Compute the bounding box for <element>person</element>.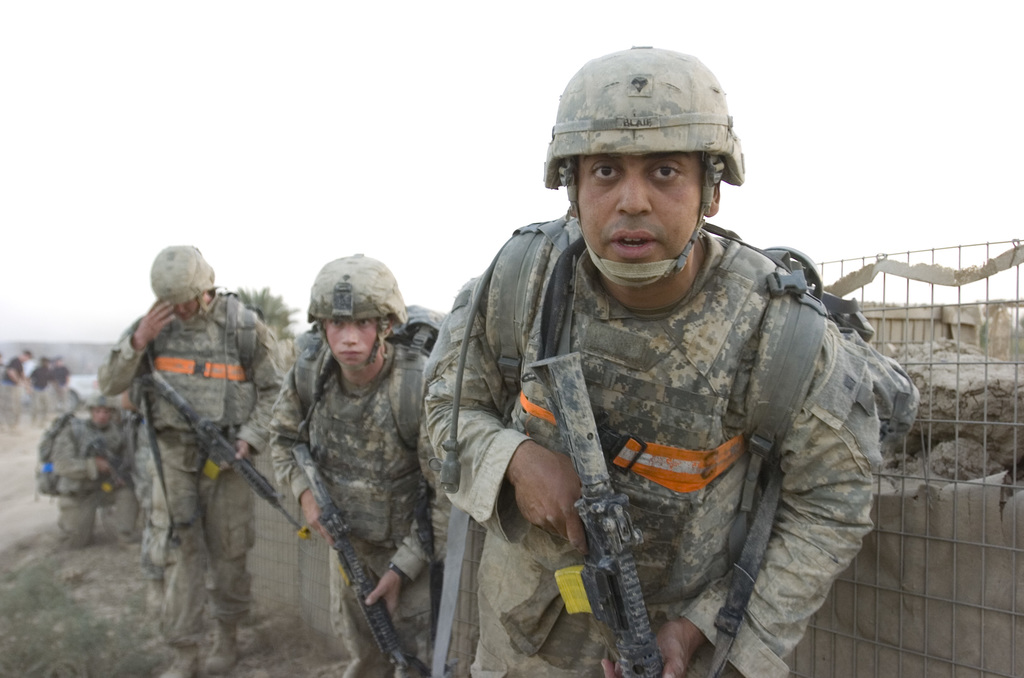
l=435, t=49, r=881, b=677.
